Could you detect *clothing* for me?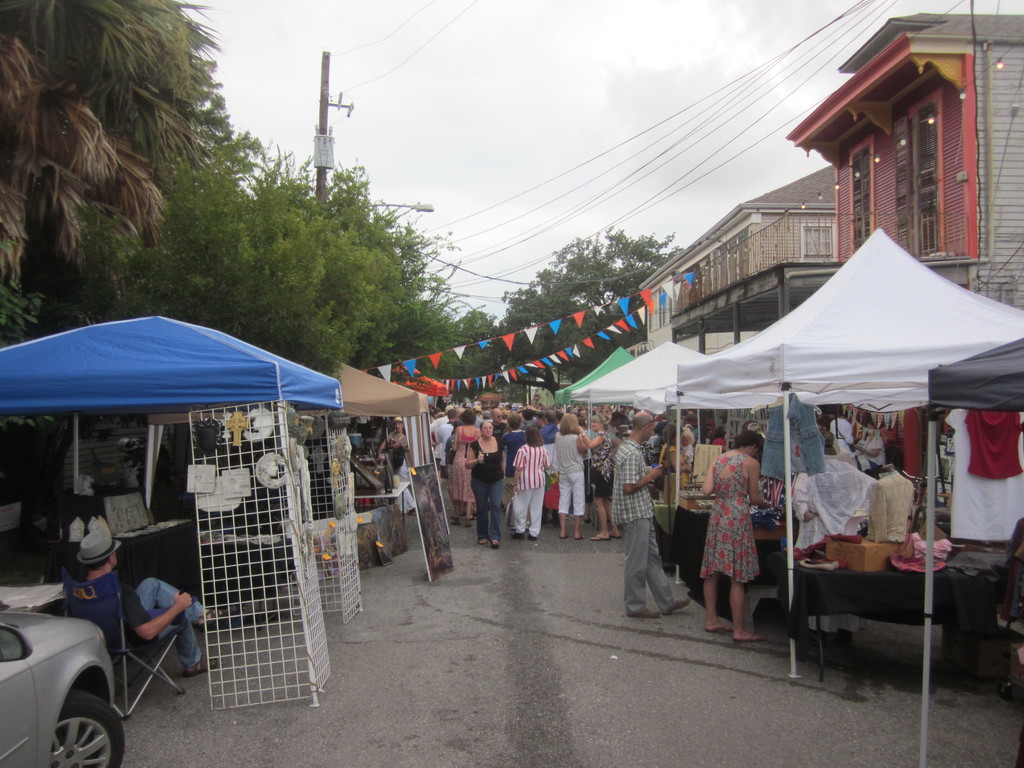
Detection result: Rect(608, 433, 676, 617).
